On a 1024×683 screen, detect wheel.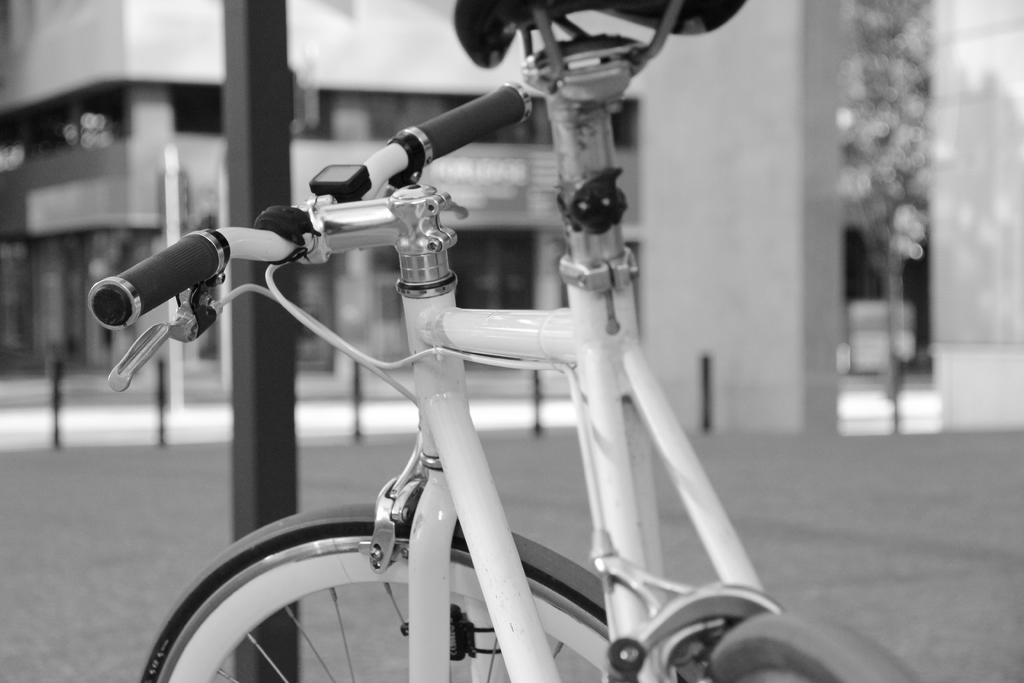
(136,500,701,682).
